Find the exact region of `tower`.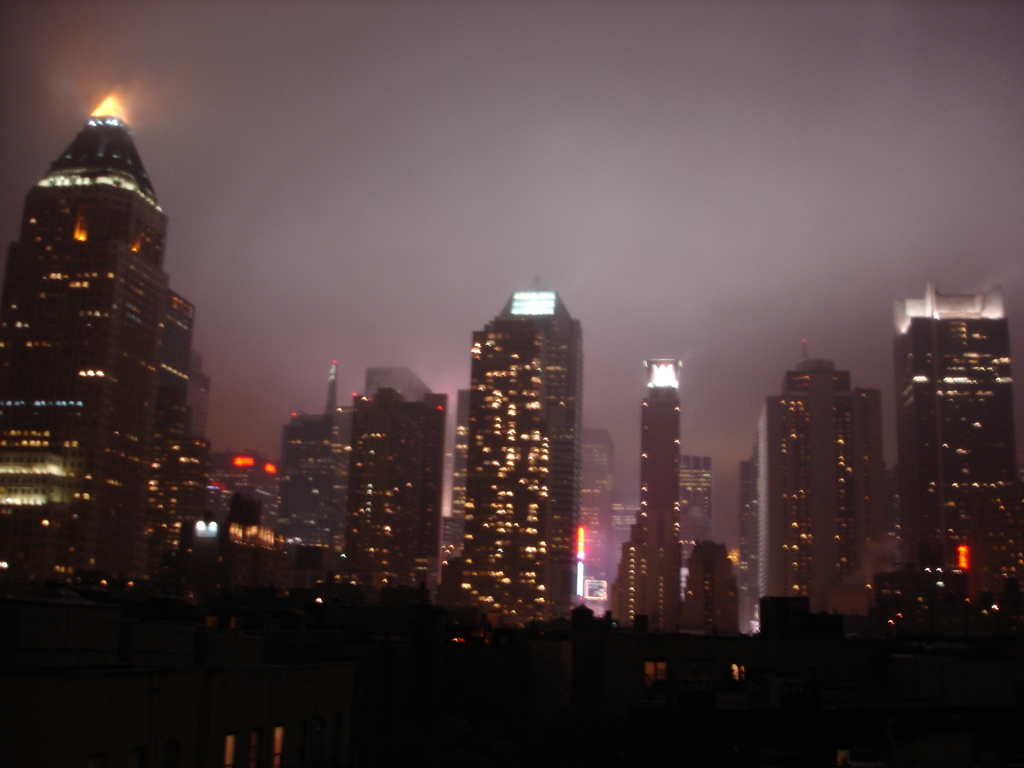
Exact region: 629,358,685,634.
